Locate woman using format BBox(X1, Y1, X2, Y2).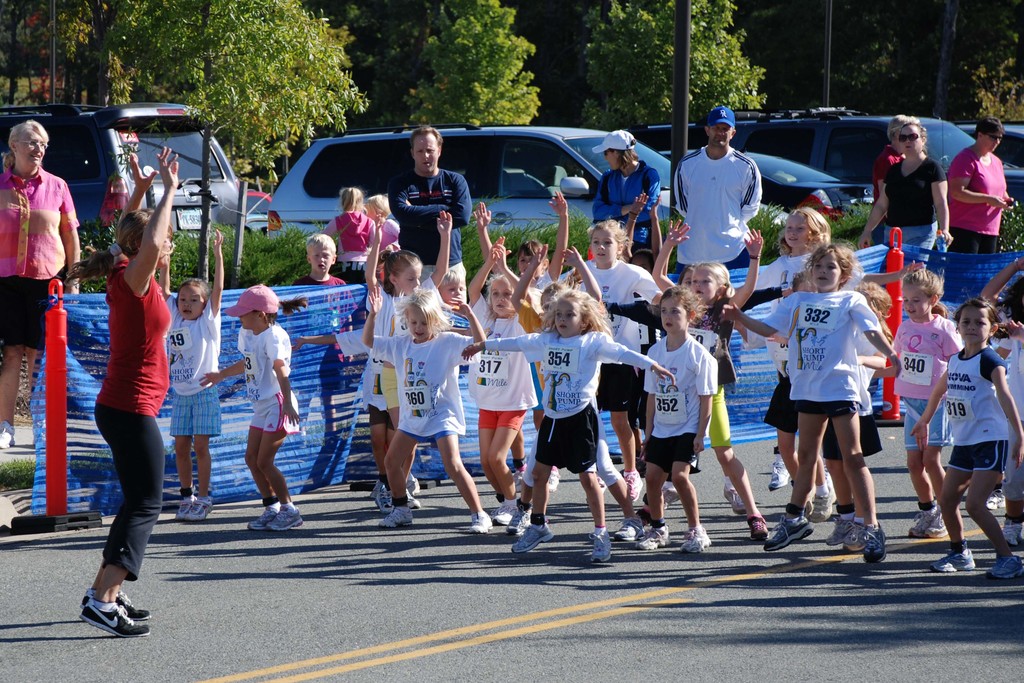
BBox(666, 222, 762, 543).
